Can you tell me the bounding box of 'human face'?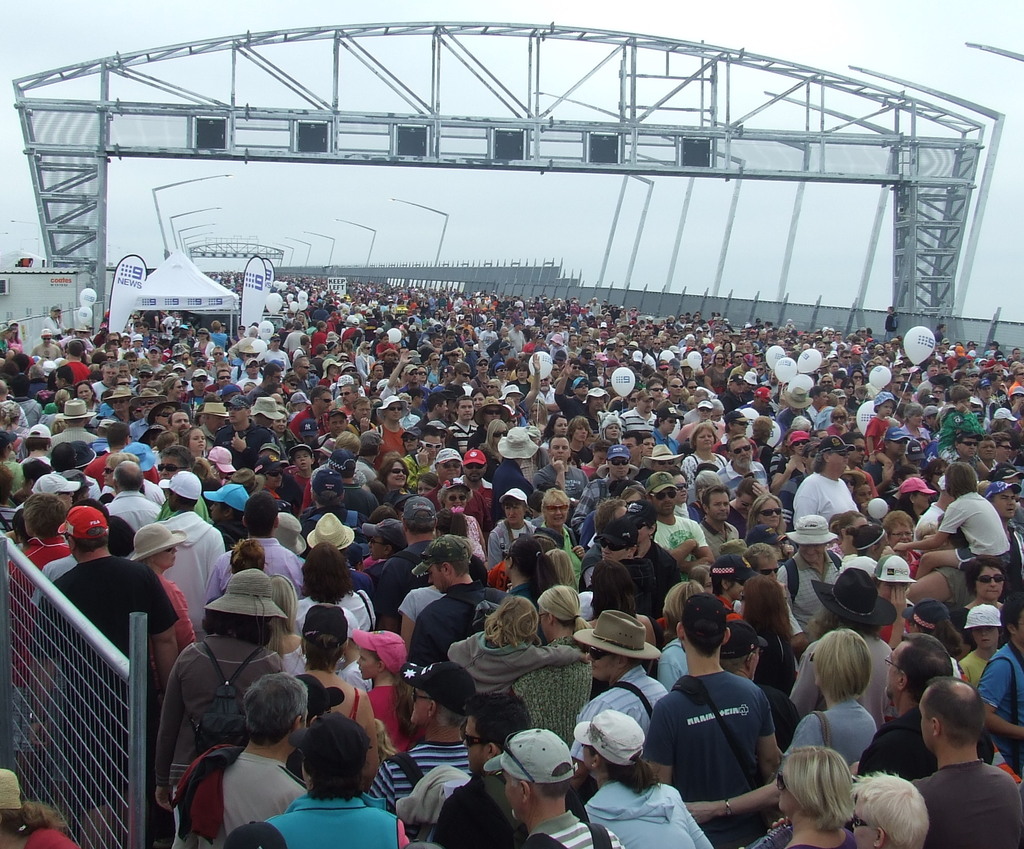
crop(730, 578, 741, 602).
